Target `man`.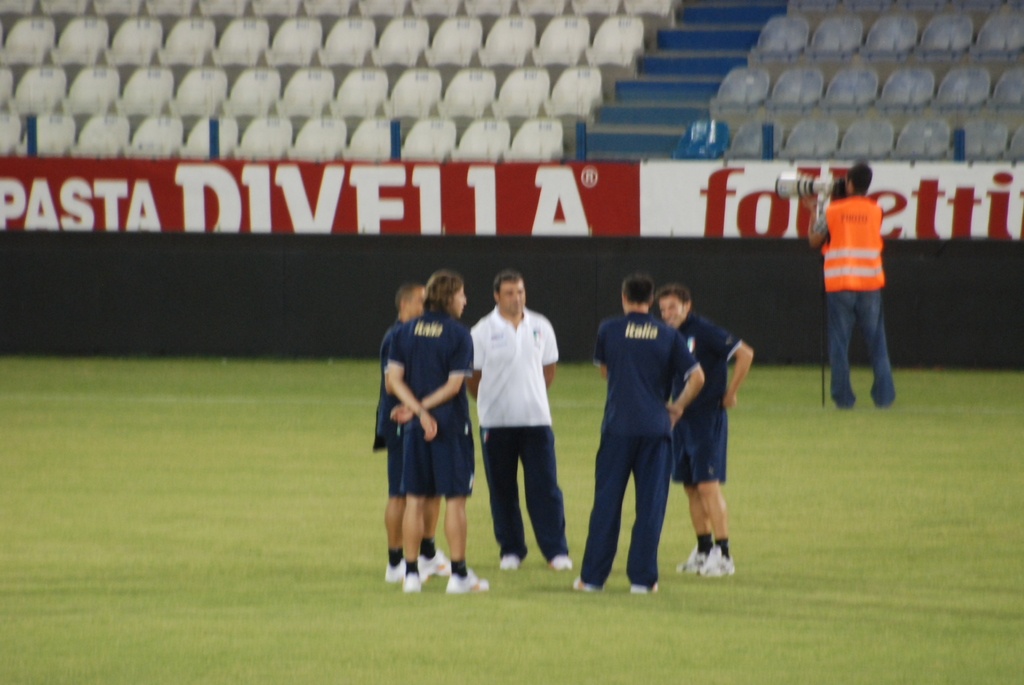
Target region: x1=580, y1=274, x2=708, y2=590.
